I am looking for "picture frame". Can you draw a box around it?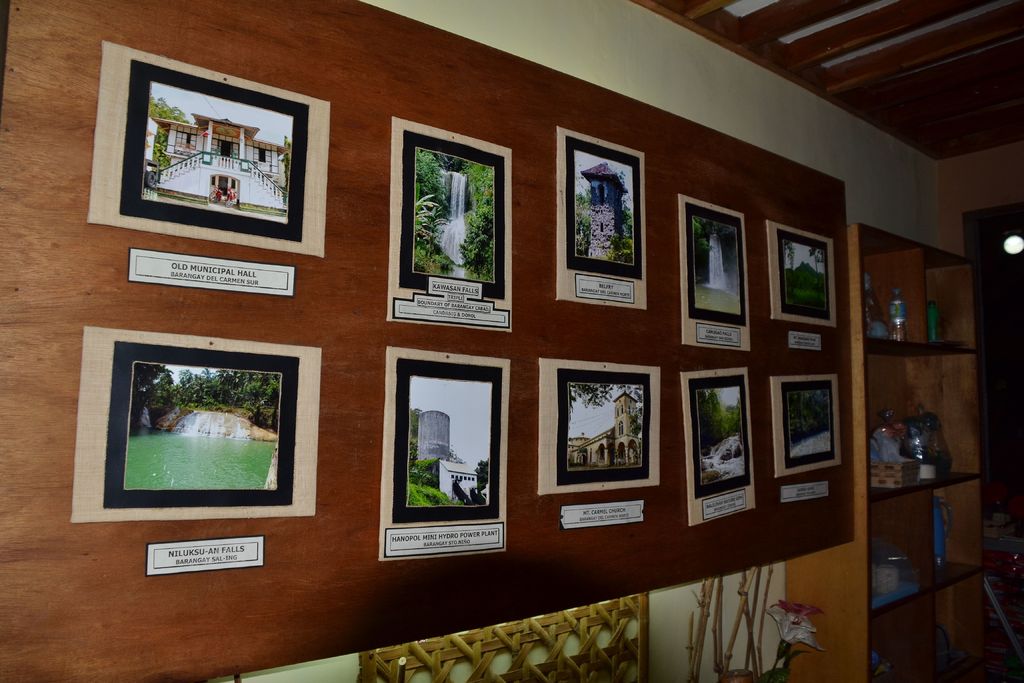
Sure, the bounding box is rect(71, 327, 321, 525).
